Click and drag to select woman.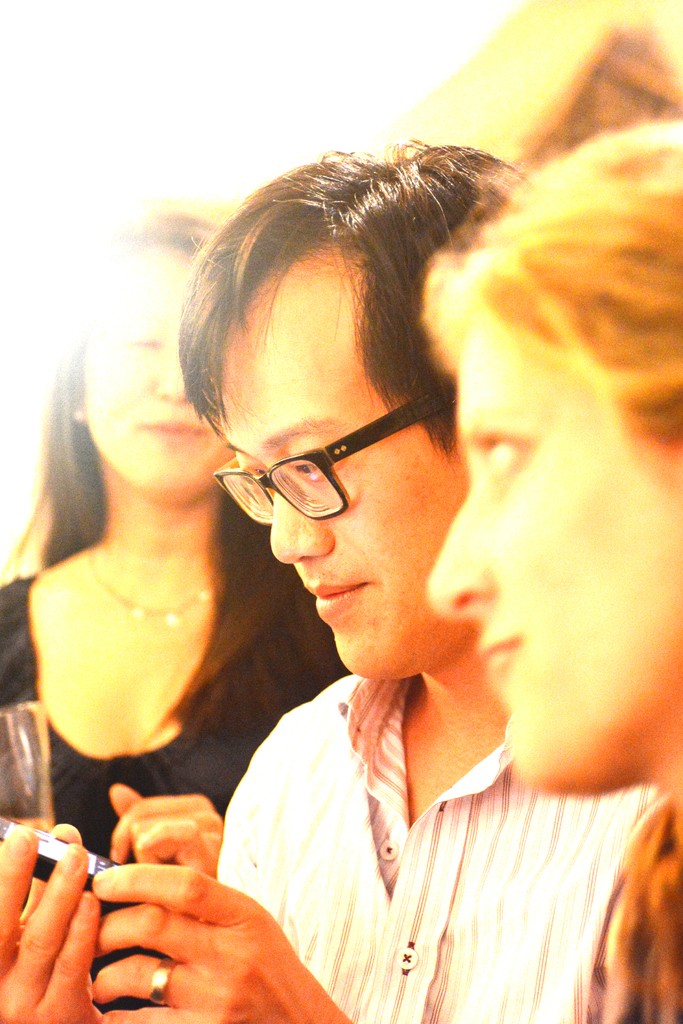
Selection: bbox=[8, 245, 300, 800].
